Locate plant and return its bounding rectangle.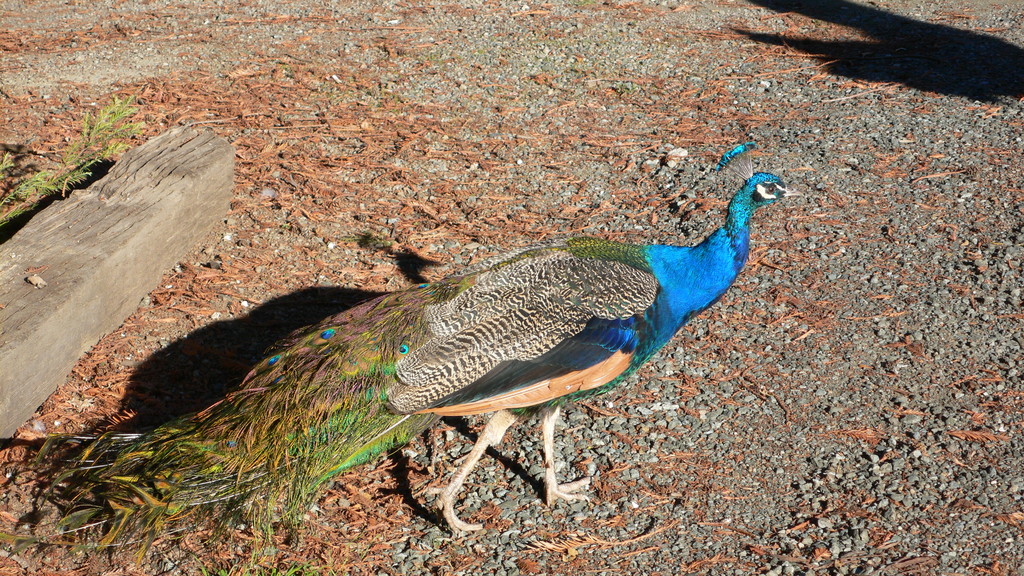
l=626, t=18, r=636, b=28.
